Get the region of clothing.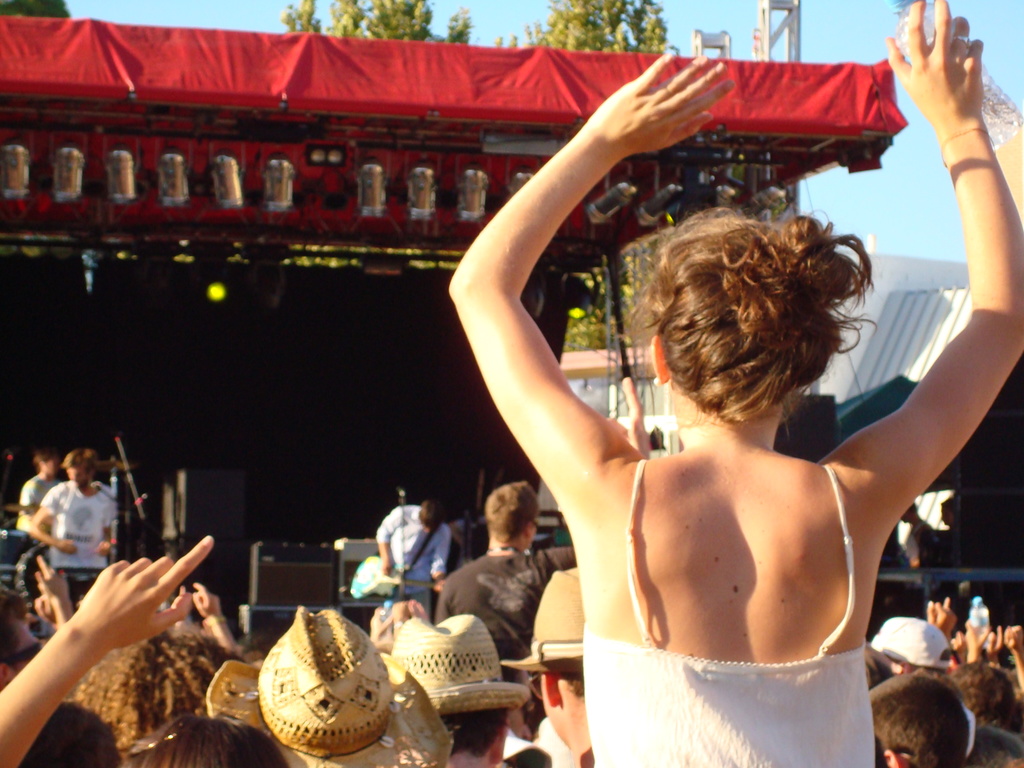
[x1=574, y1=452, x2=890, y2=767].
